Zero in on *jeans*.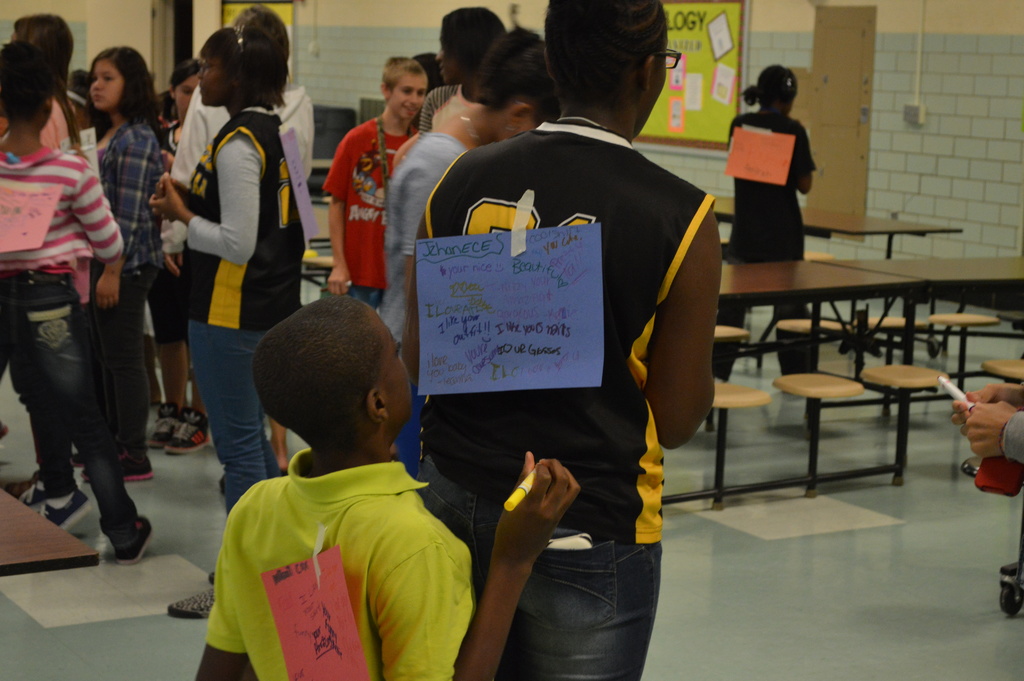
Zeroed in: [x1=86, y1=261, x2=152, y2=460].
